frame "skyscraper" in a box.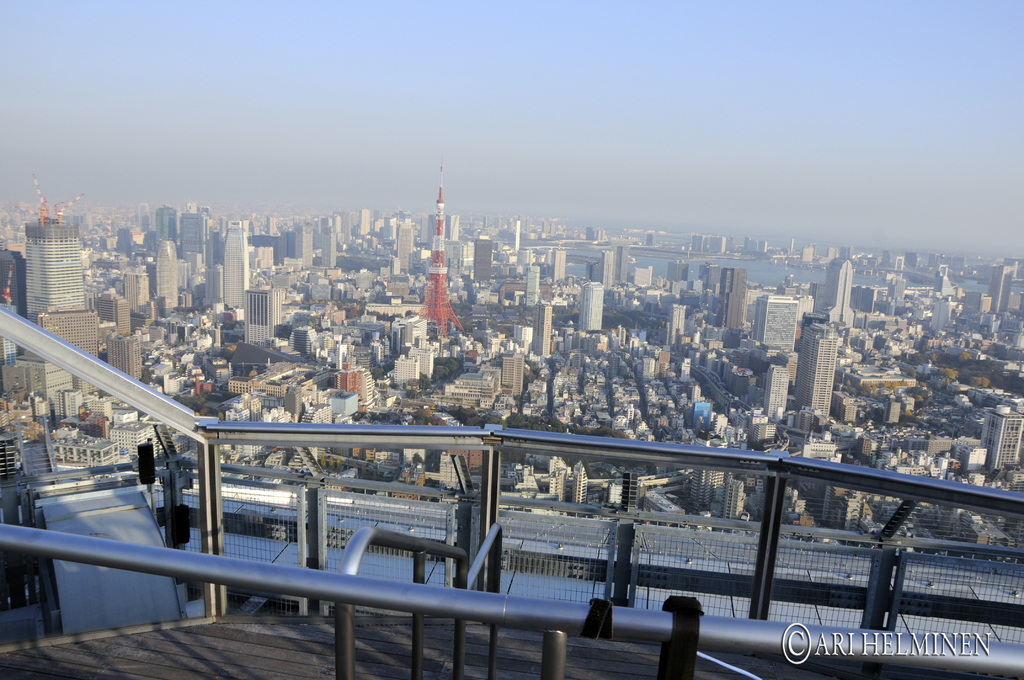
bbox=(722, 273, 762, 344).
